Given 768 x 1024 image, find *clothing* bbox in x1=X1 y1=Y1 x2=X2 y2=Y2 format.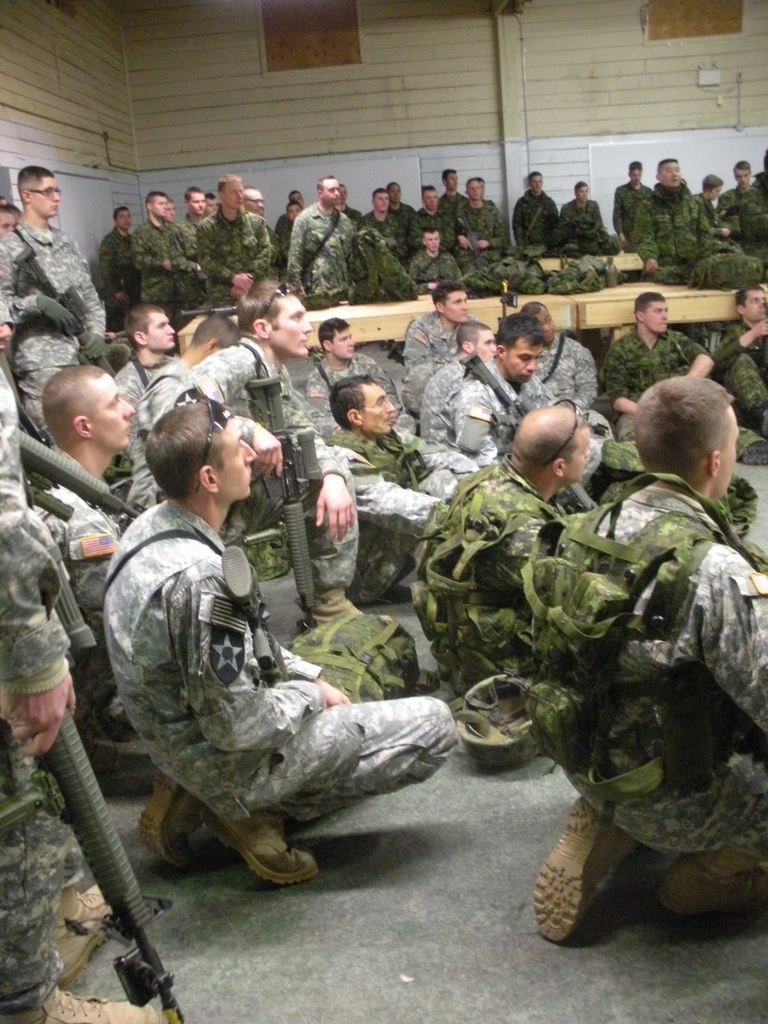
x1=422 y1=345 x2=487 y2=459.
